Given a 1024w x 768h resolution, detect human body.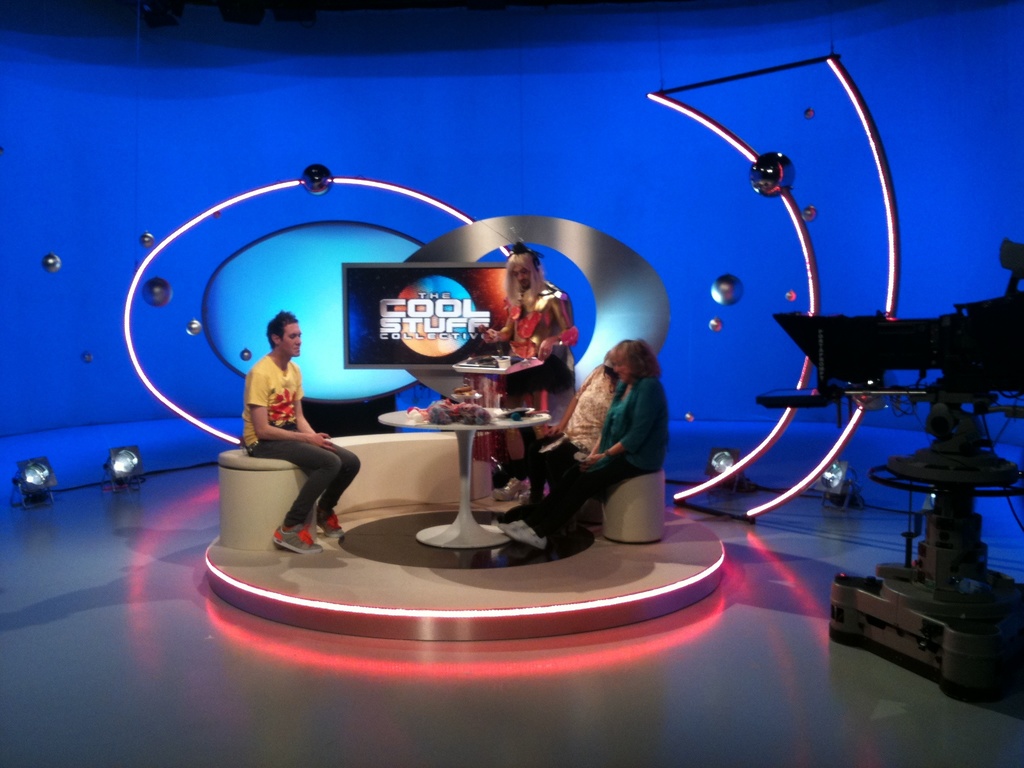
crop(243, 351, 361, 554).
